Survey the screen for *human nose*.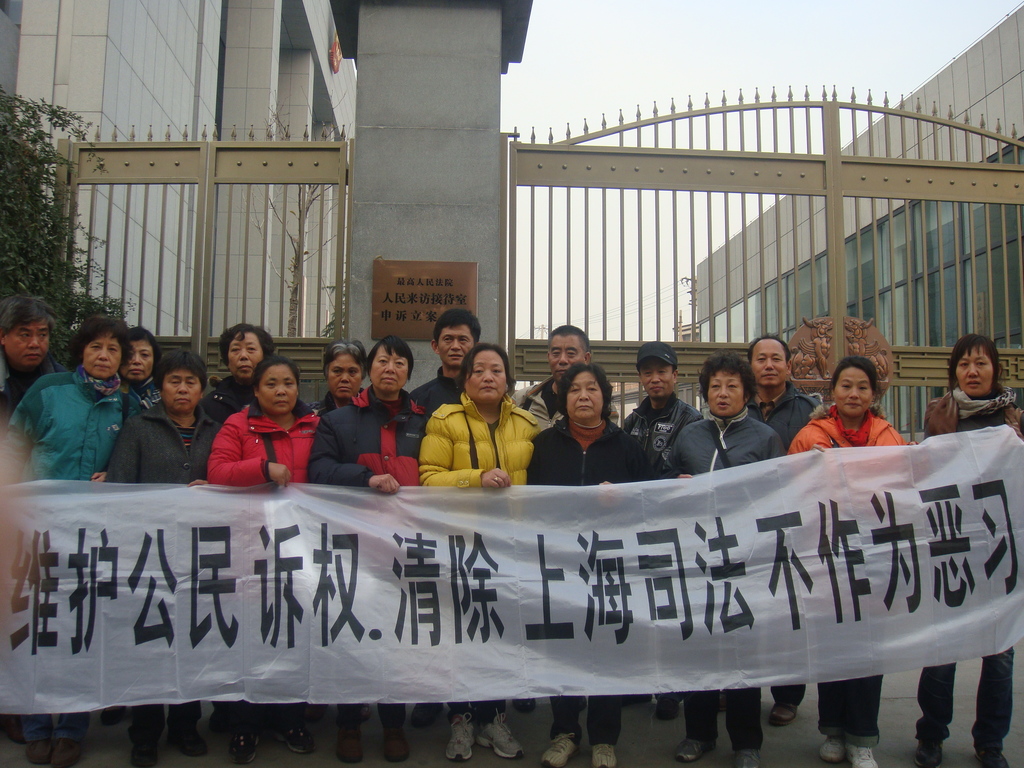
Survey found: (481,369,493,380).
